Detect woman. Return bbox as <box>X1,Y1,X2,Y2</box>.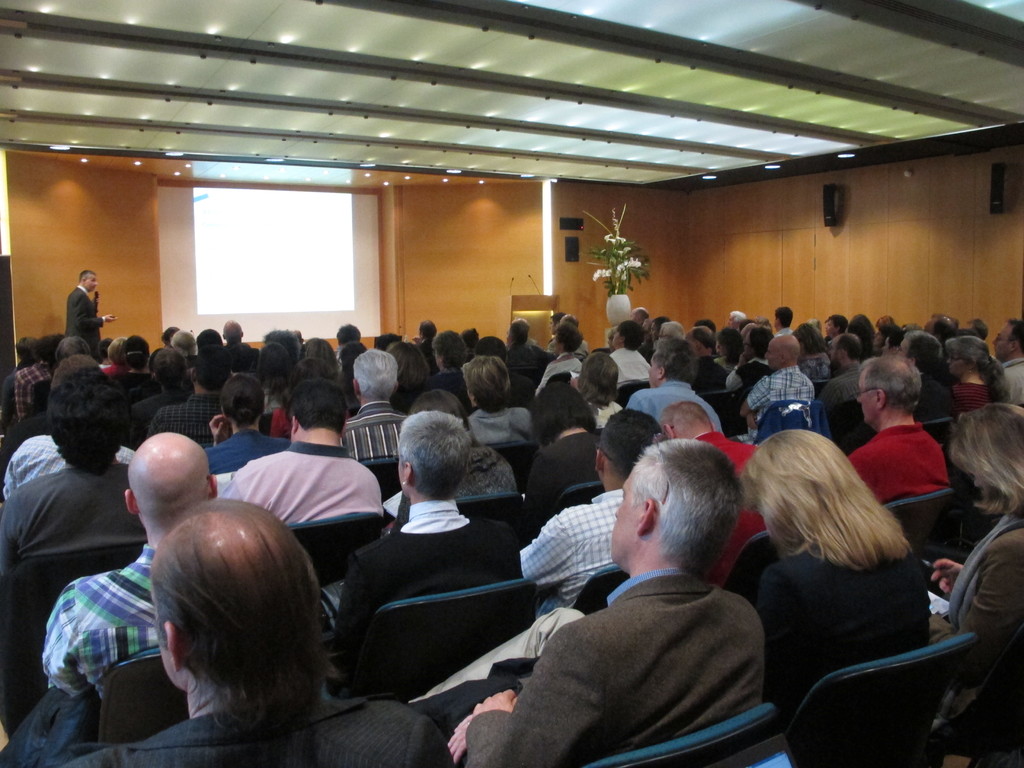
<box>758,317,772,328</box>.
